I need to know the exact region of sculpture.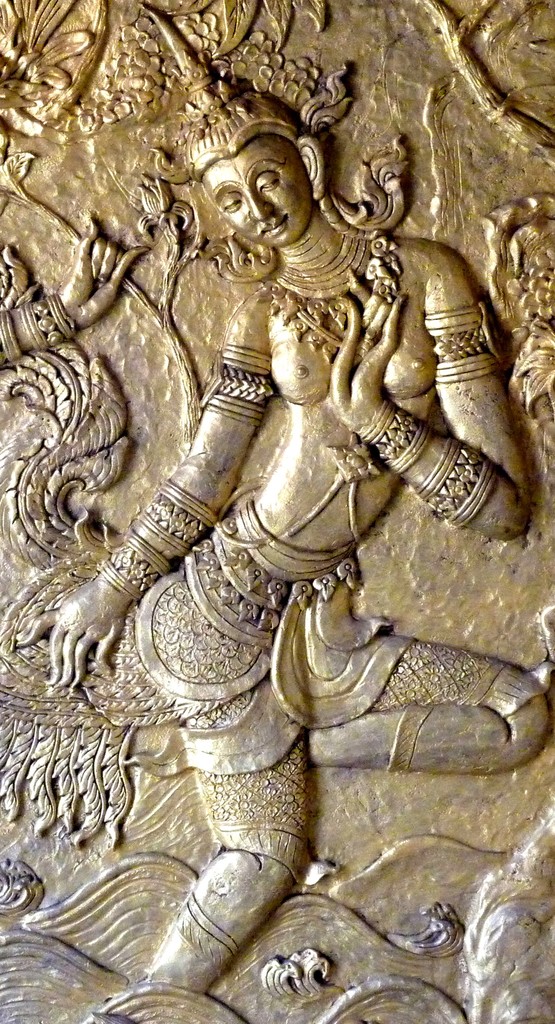
Region: box=[16, 0, 554, 1011].
